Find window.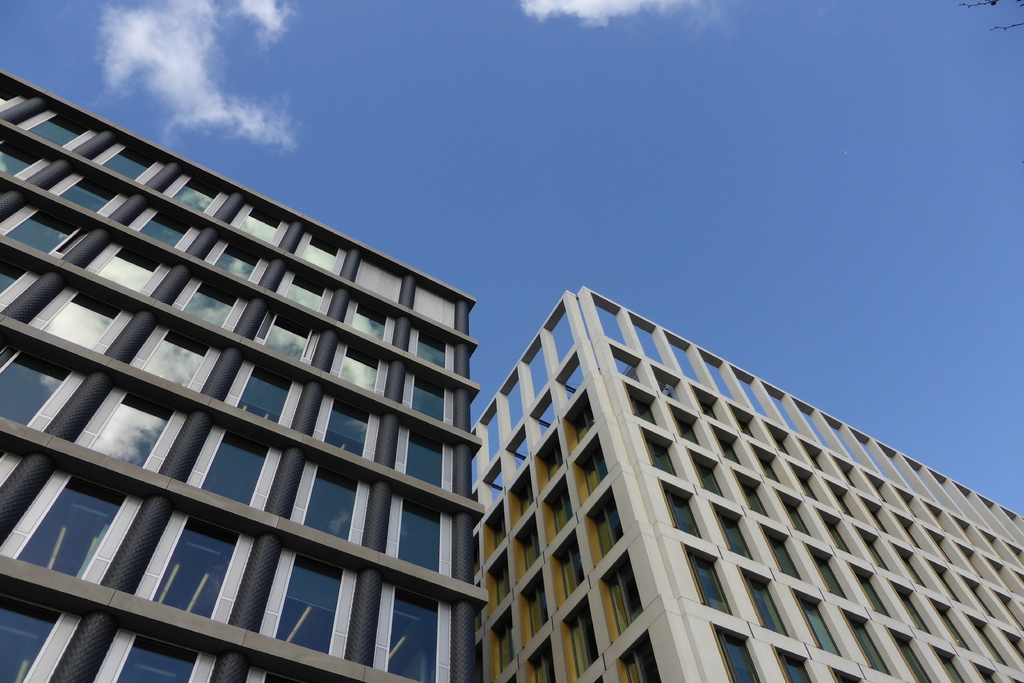
410,289,458,324.
